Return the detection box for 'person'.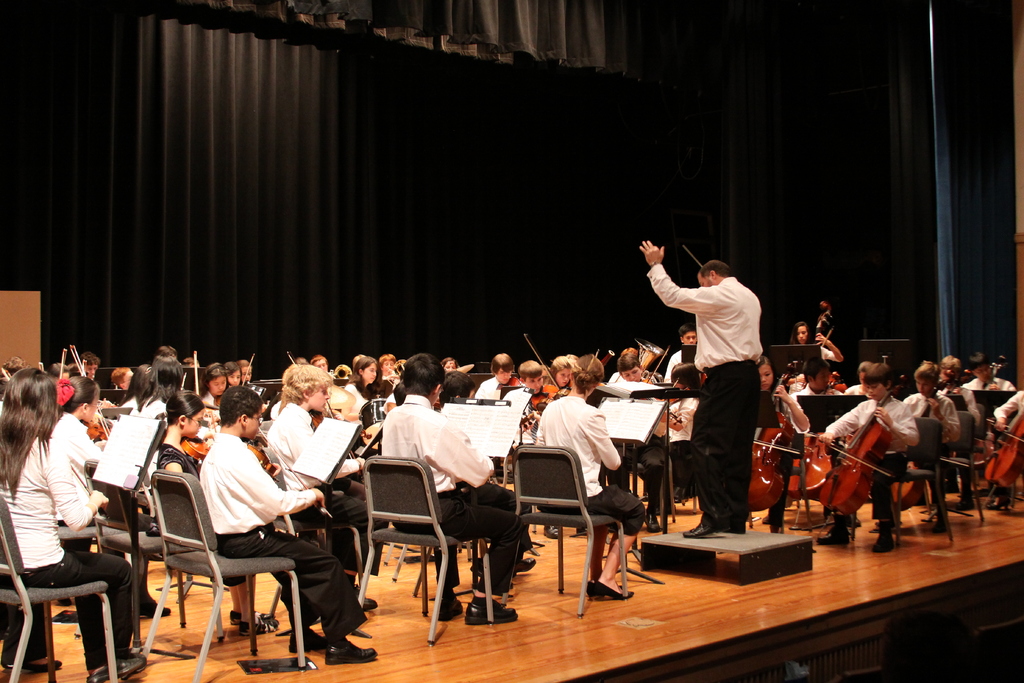
(794, 316, 843, 366).
